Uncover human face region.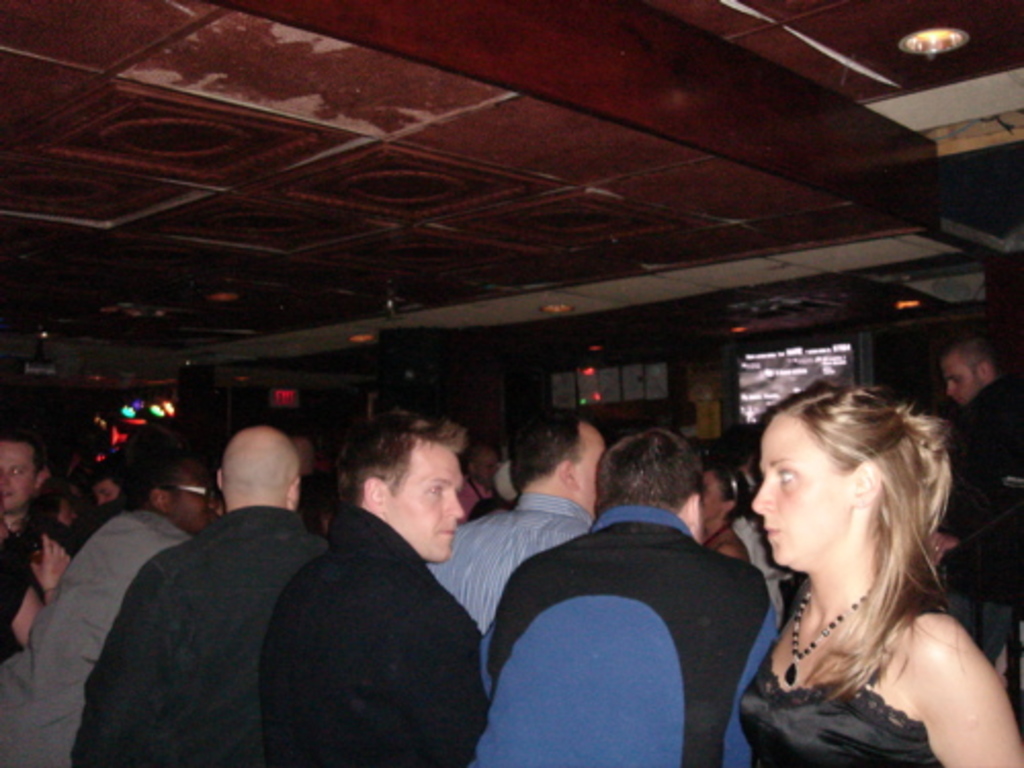
Uncovered: (750,416,850,565).
